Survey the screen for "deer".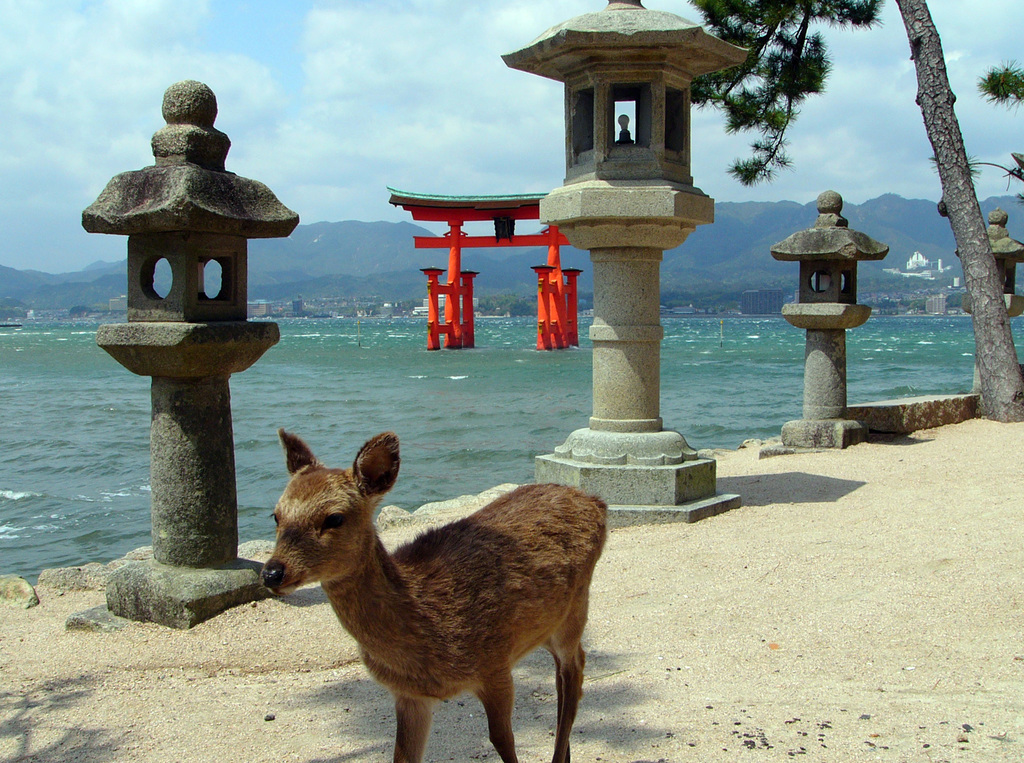
Survey found: 258 430 606 762.
